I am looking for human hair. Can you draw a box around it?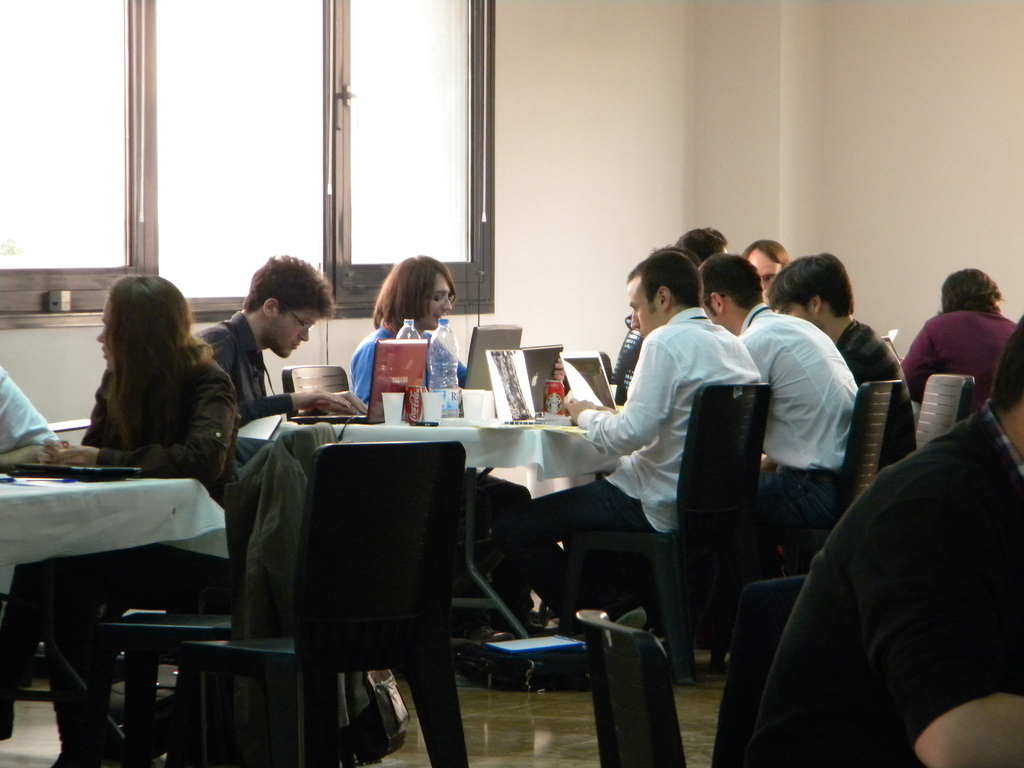
Sure, the bounding box is {"left": 678, "top": 225, "right": 732, "bottom": 259}.
